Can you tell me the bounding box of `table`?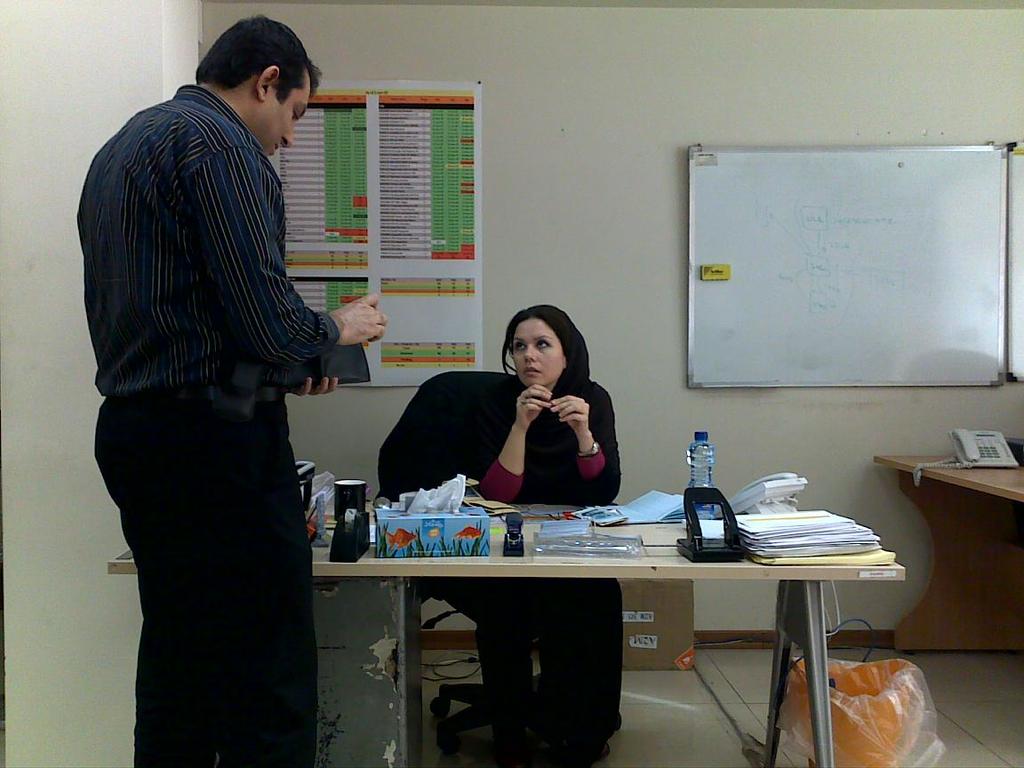
<region>873, 430, 1023, 679</region>.
